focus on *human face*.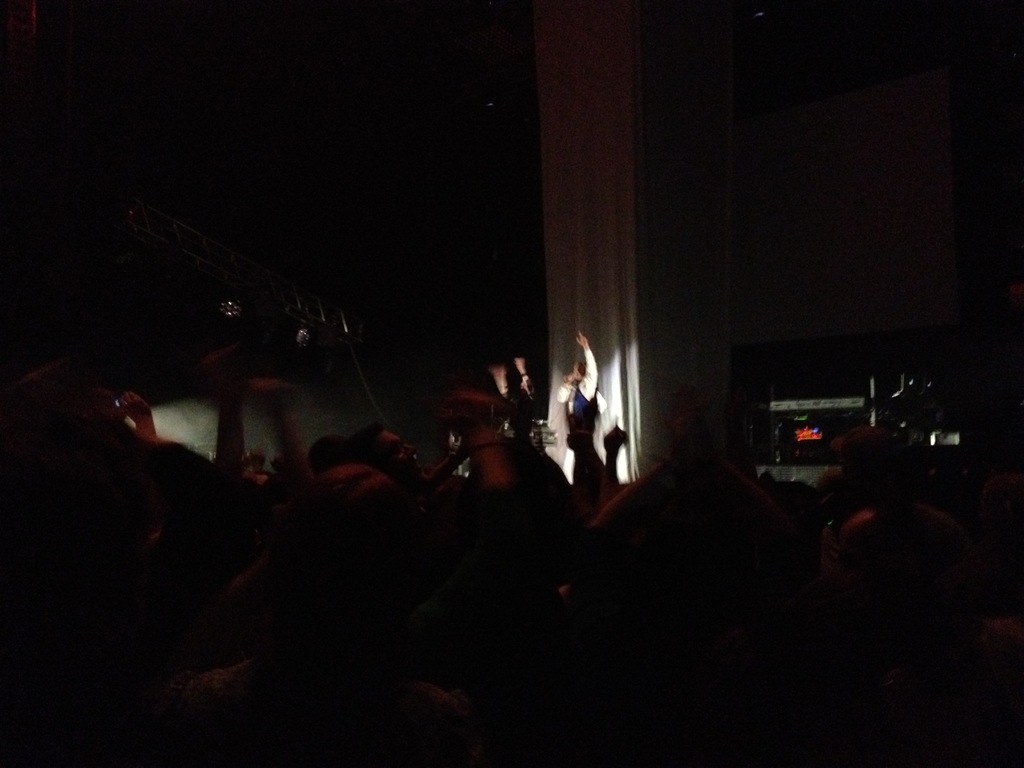
Focused at bbox=(580, 364, 586, 376).
